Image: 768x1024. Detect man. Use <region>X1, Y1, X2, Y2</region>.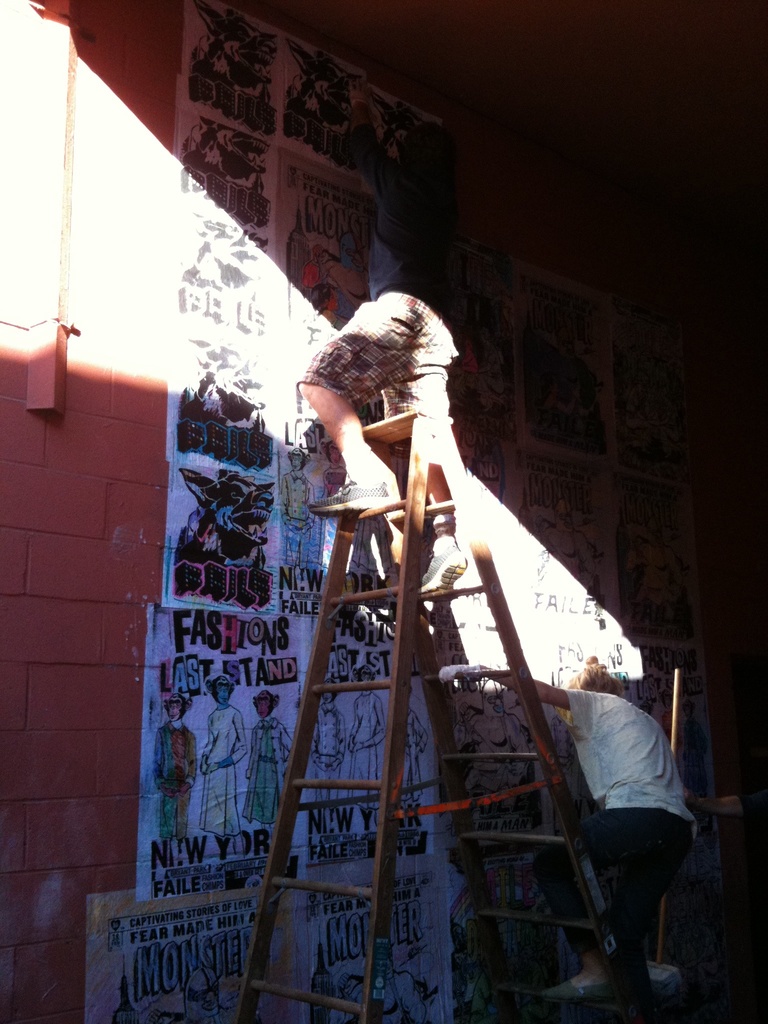
<region>296, 79, 467, 592</region>.
